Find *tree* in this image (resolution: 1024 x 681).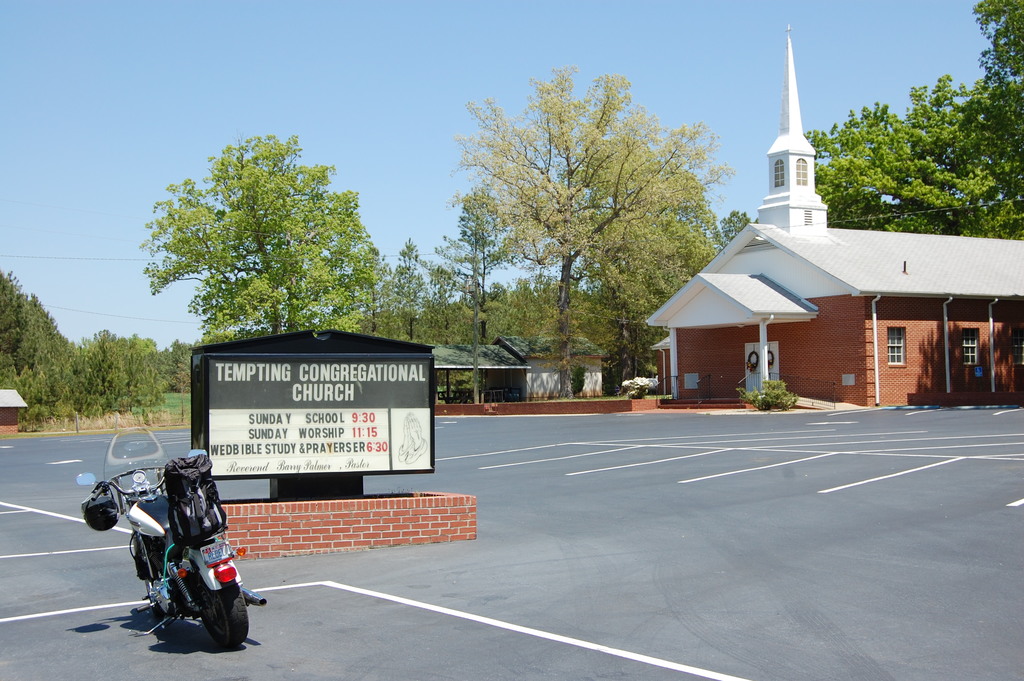
x1=0 y1=261 x2=65 y2=401.
